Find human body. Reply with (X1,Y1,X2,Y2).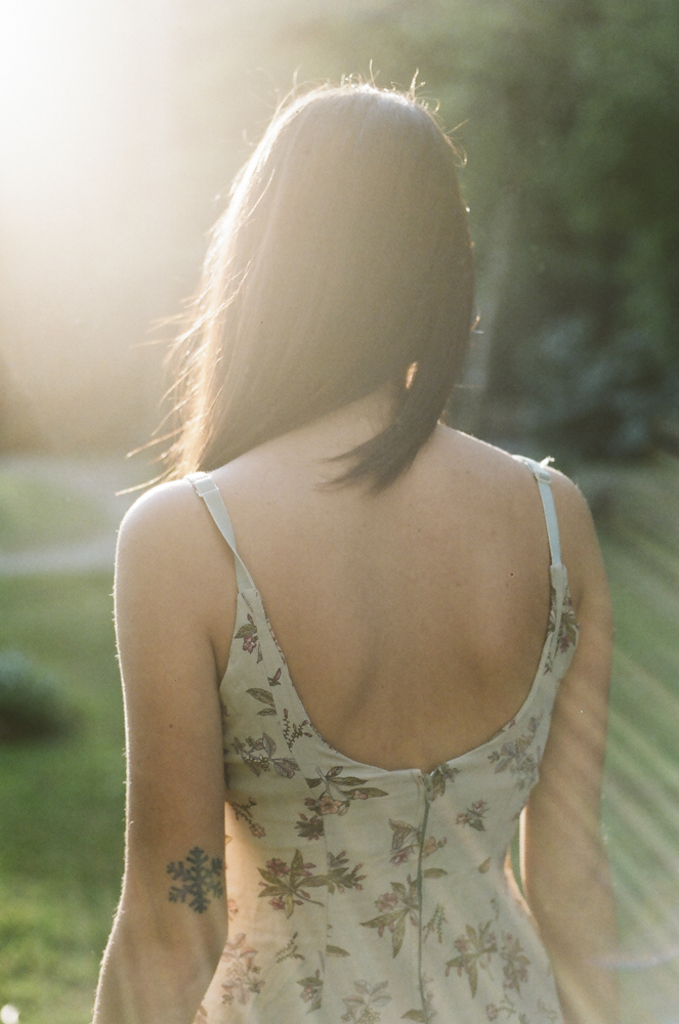
(80,18,621,970).
